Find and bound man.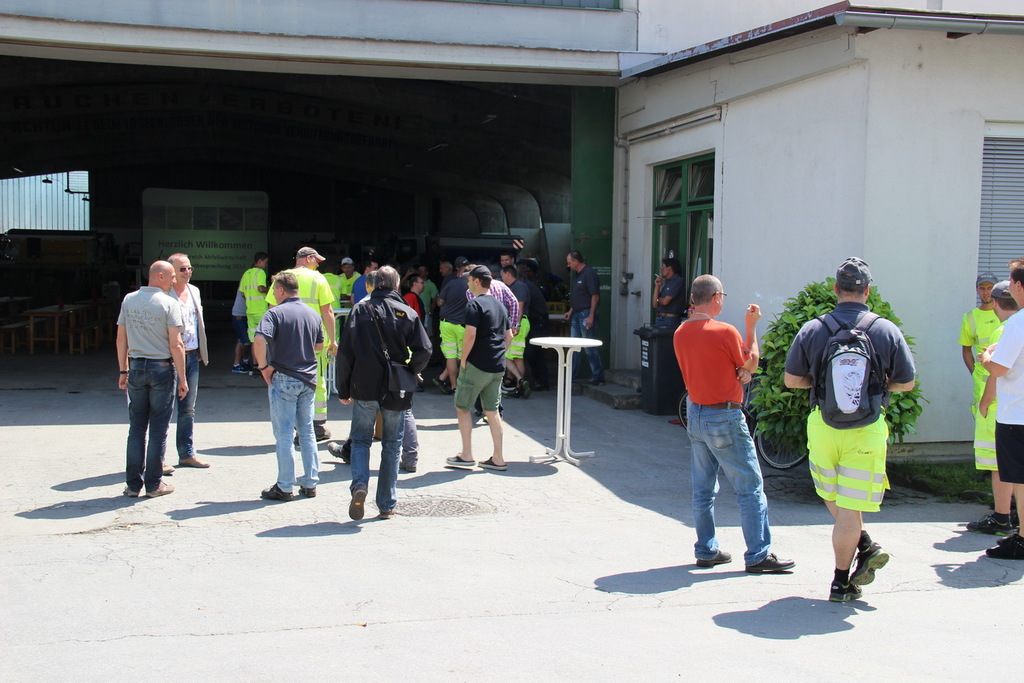
Bound: {"left": 780, "top": 255, "right": 916, "bottom": 606}.
